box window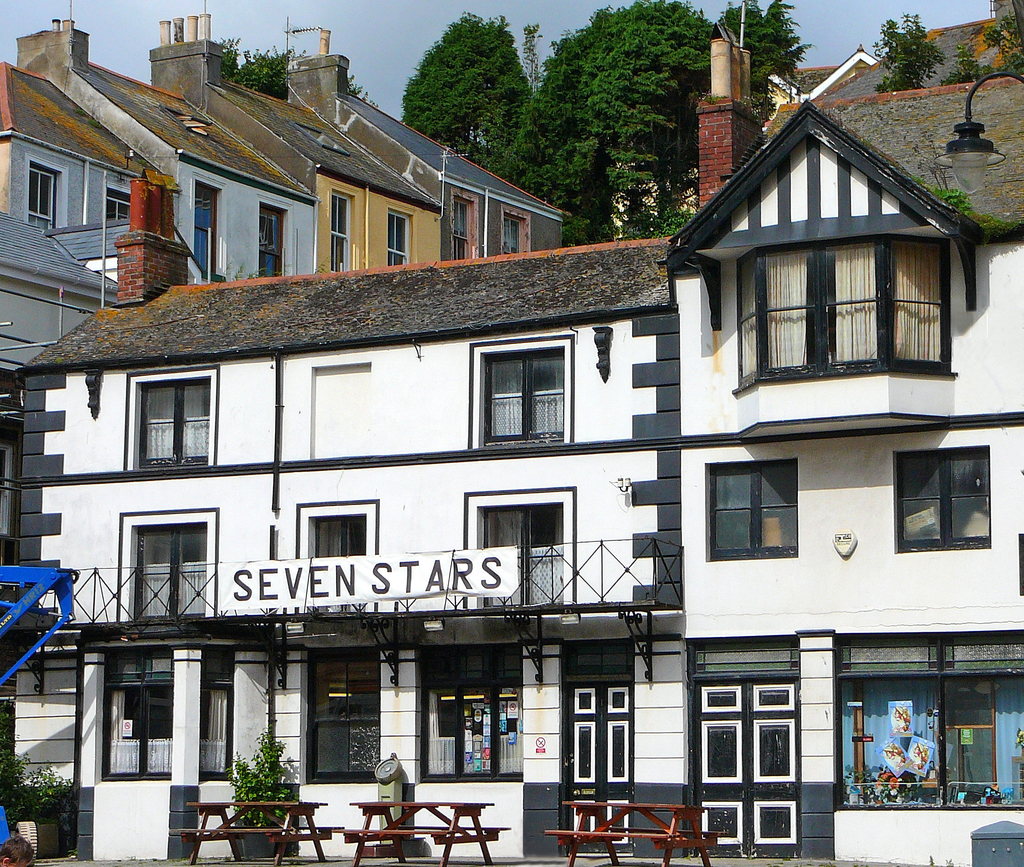
{"left": 707, "top": 463, "right": 792, "bottom": 557}
